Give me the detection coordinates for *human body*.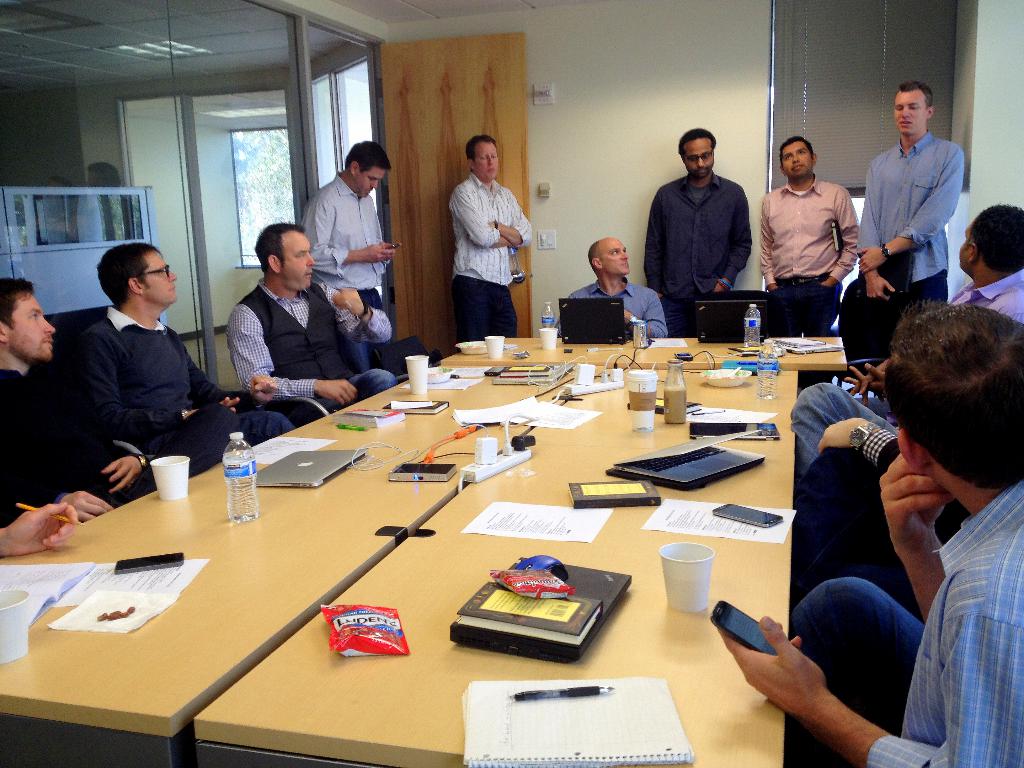
<region>763, 136, 870, 324</region>.
